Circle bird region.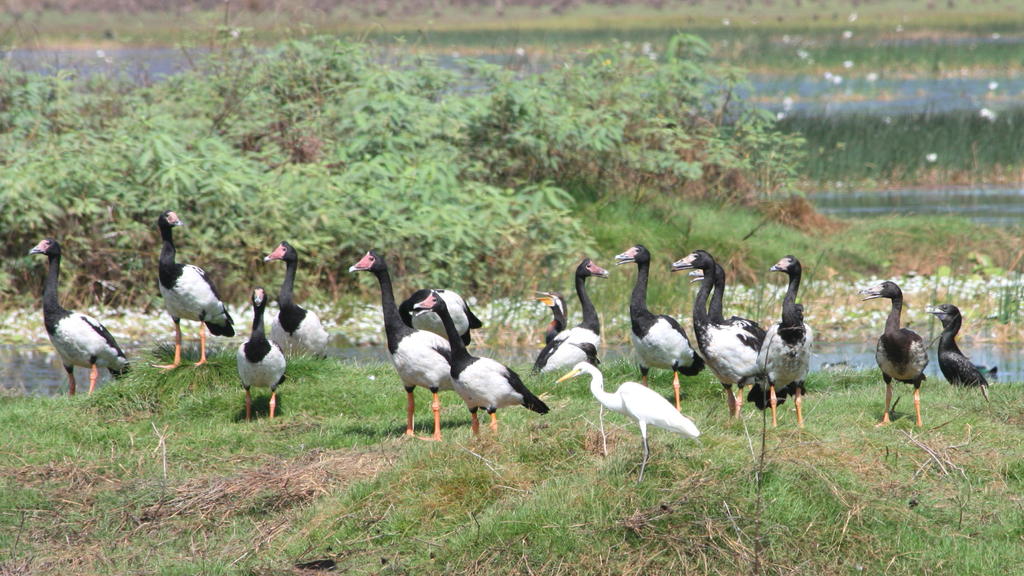
Region: select_region(522, 257, 609, 380).
